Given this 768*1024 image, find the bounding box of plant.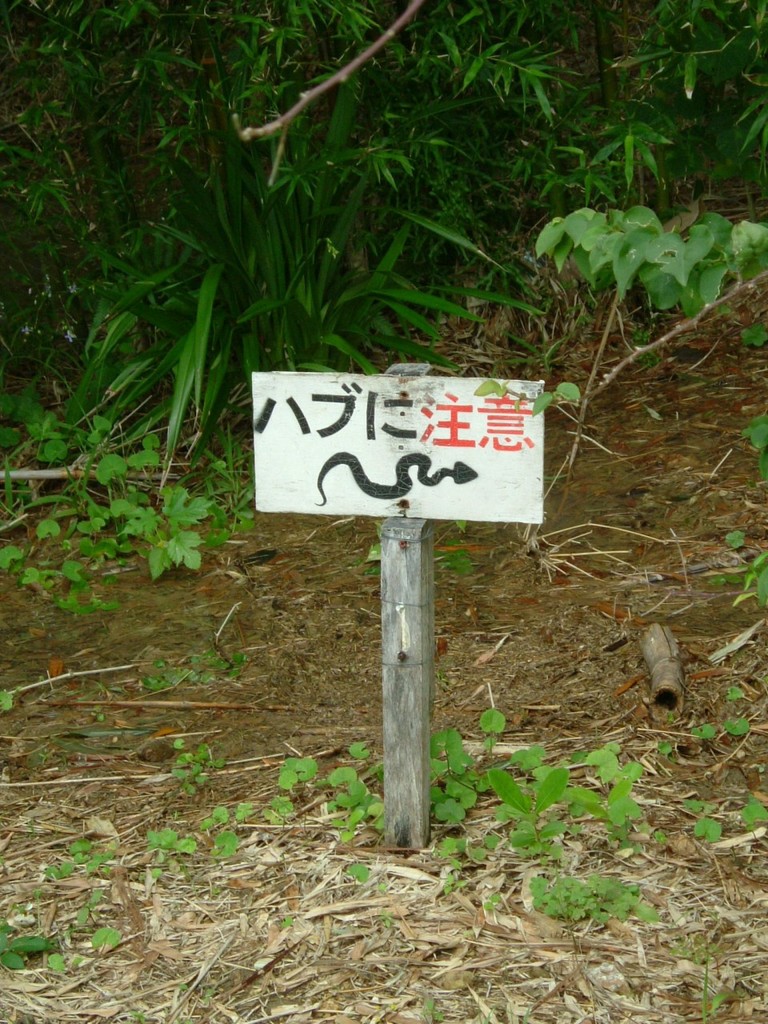
locate(0, 401, 257, 617).
